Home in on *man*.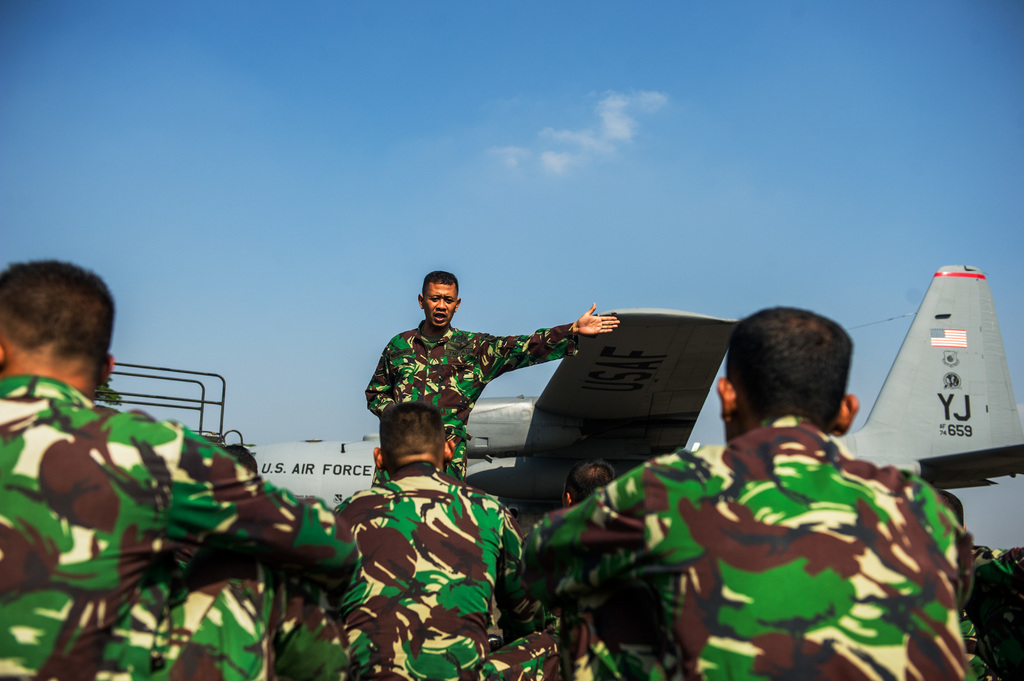
Homed in at crop(564, 460, 614, 502).
